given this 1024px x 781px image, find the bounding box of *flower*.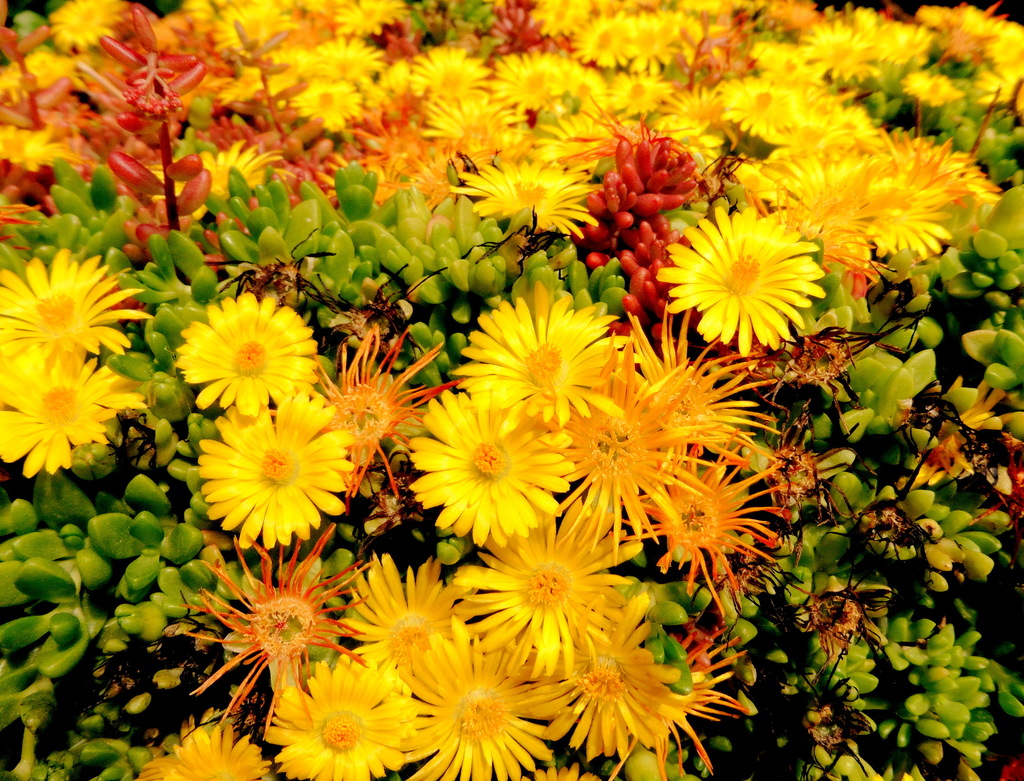
x1=809 y1=592 x2=876 y2=658.
